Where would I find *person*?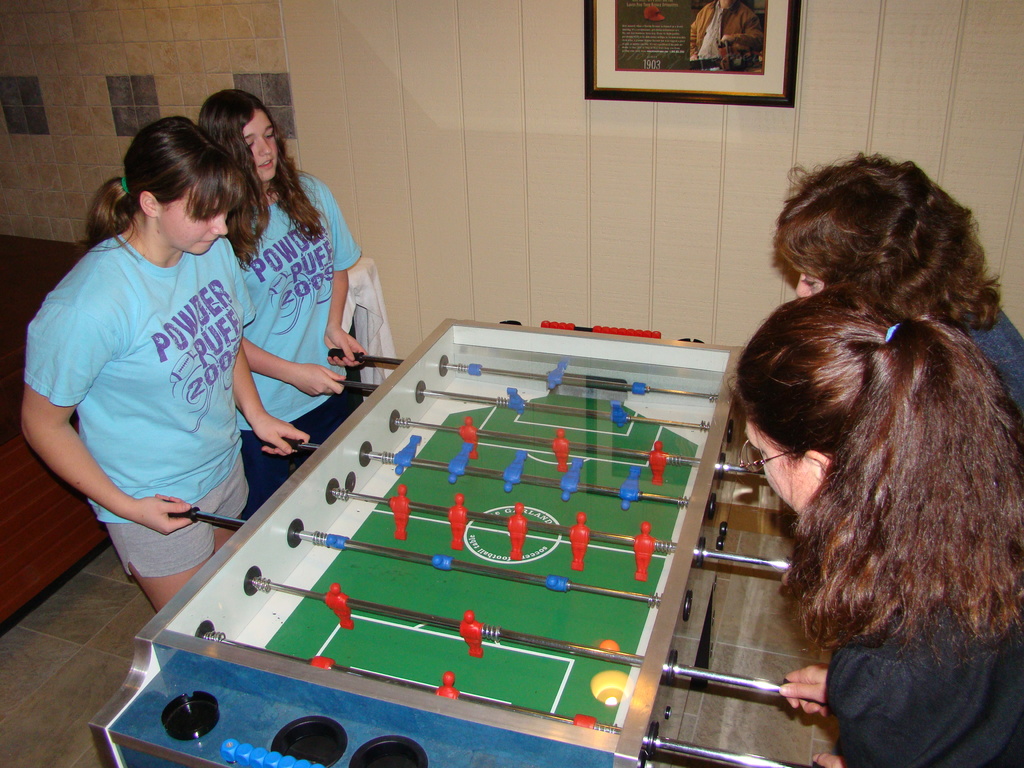
At rect(751, 151, 1023, 522).
